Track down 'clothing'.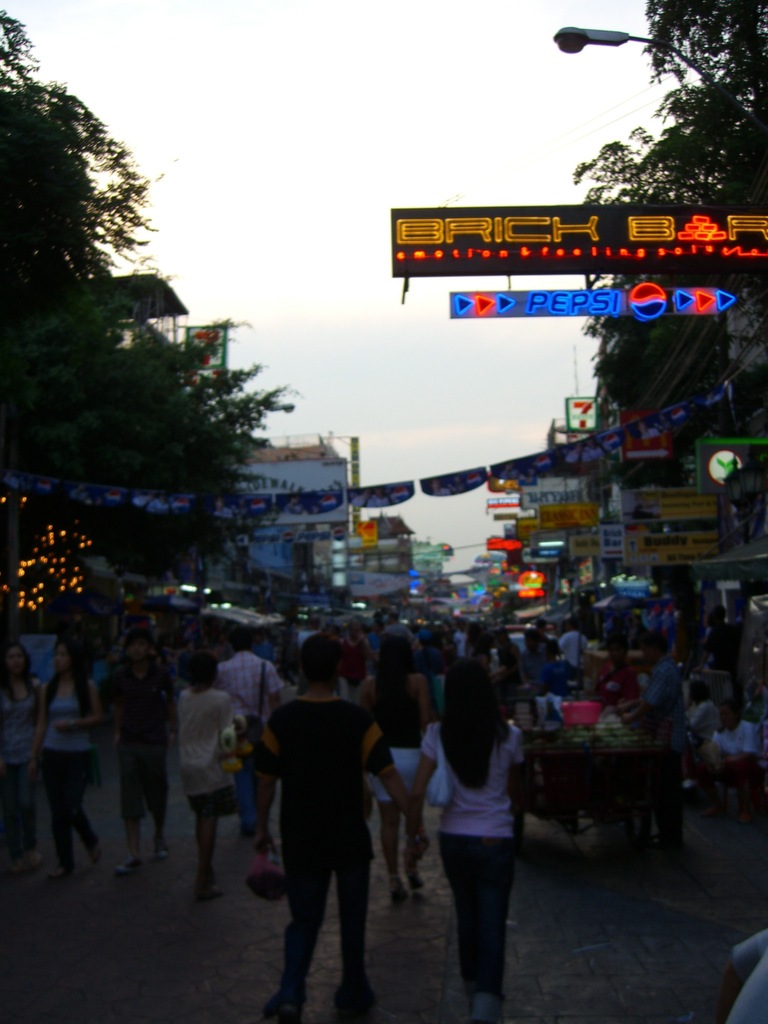
Tracked to <box>256,705,387,1011</box>.
